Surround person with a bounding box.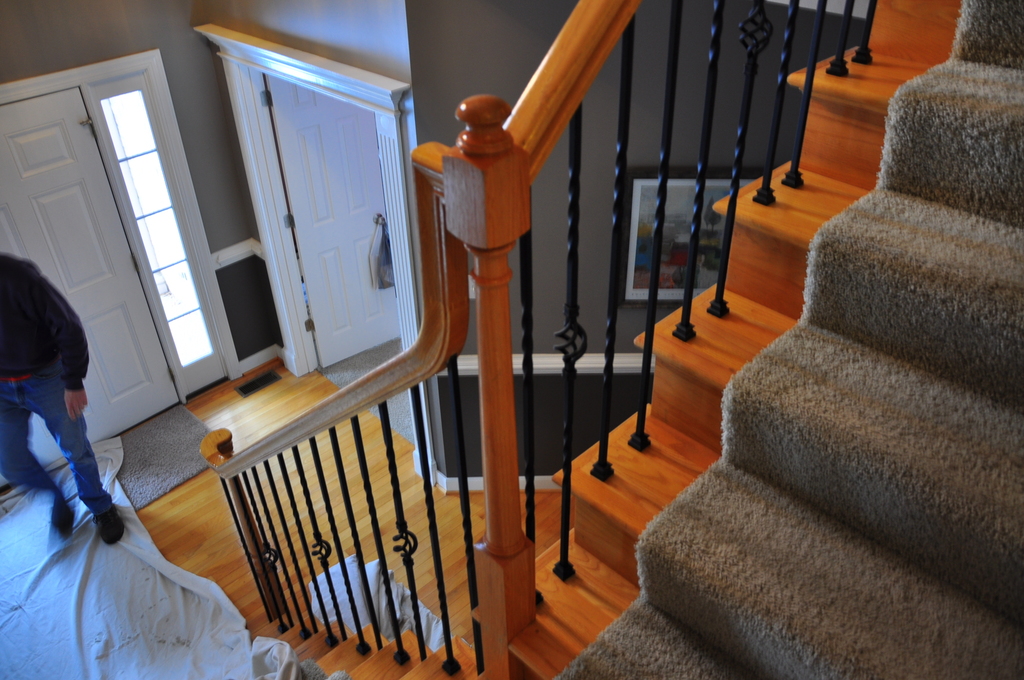
detection(0, 250, 125, 548).
